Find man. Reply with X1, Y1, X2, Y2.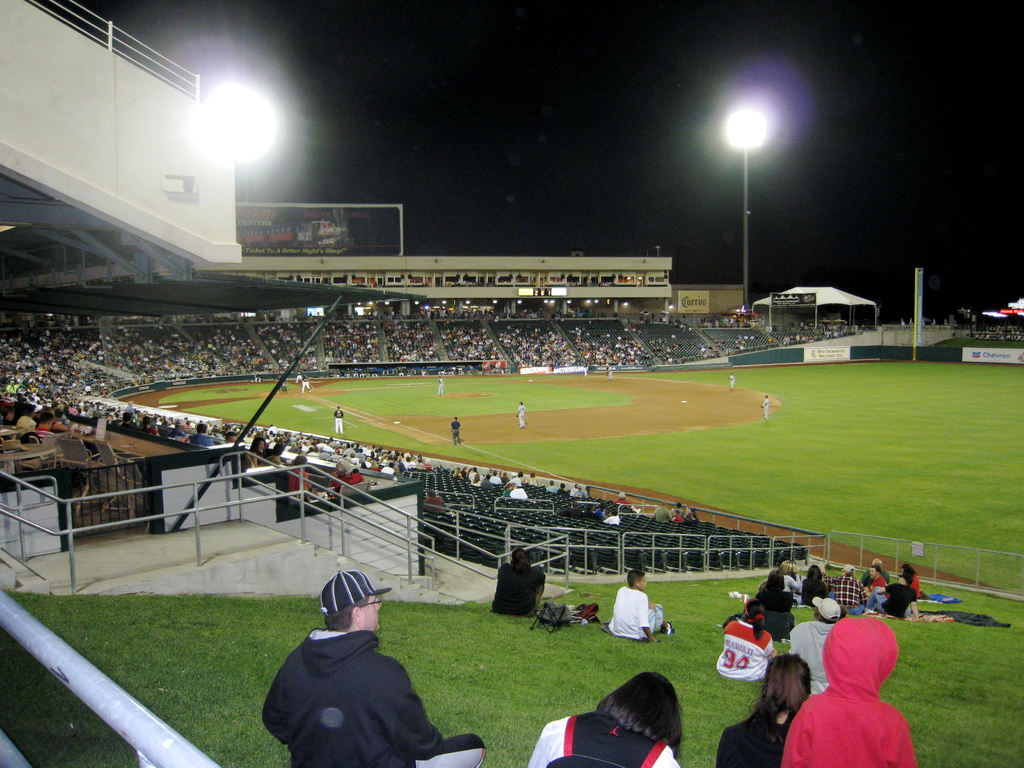
451, 417, 465, 445.
